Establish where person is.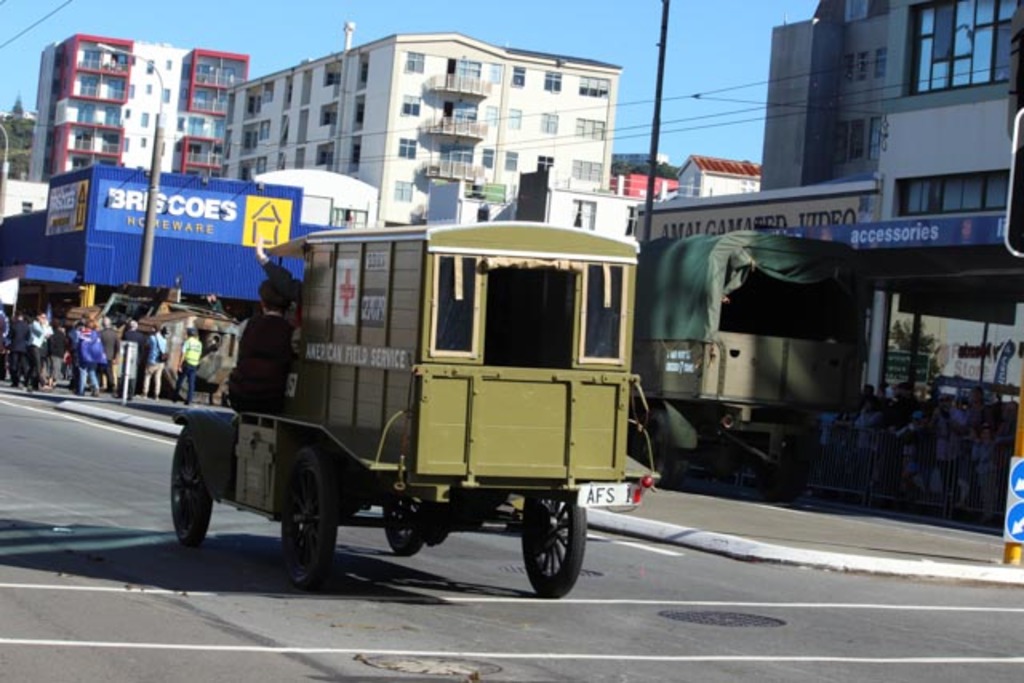
Established at <box>173,328,205,408</box>.
